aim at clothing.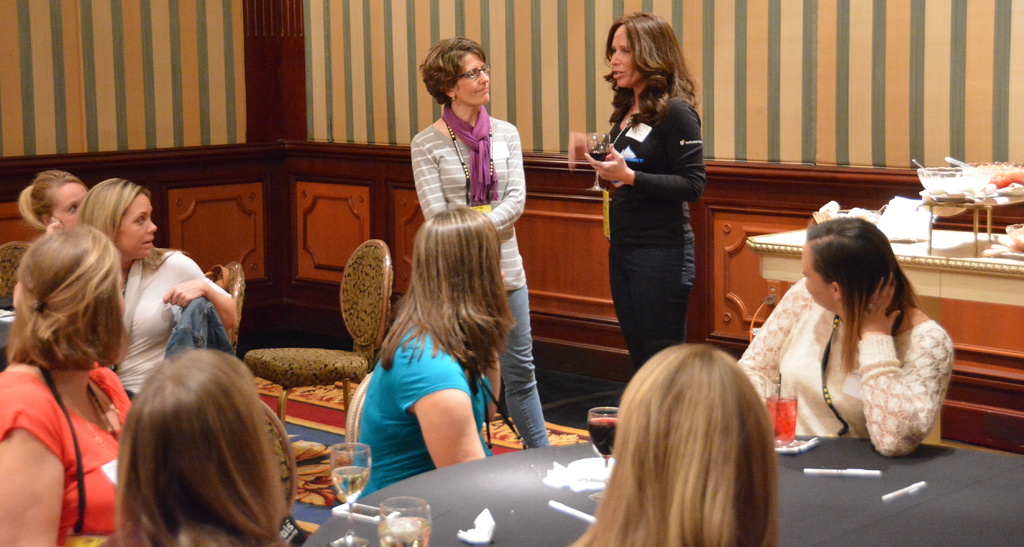
Aimed at select_region(402, 92, 563, 460).
